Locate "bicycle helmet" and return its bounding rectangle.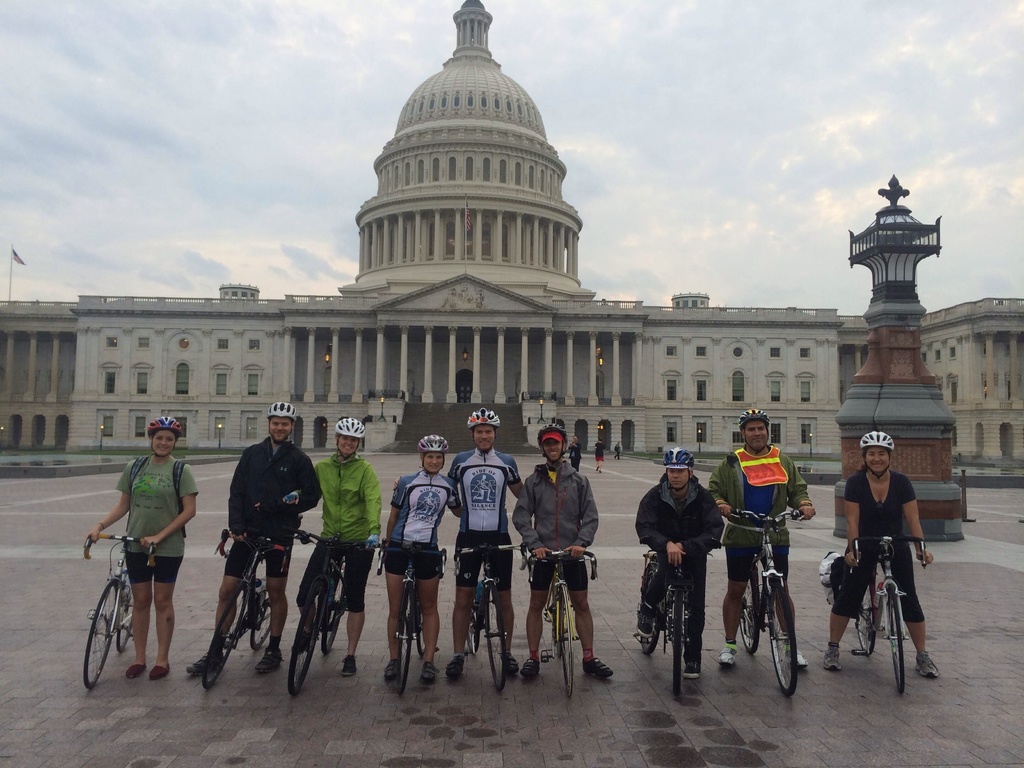
x1=265, y1=396, x2=293, y2=421.
